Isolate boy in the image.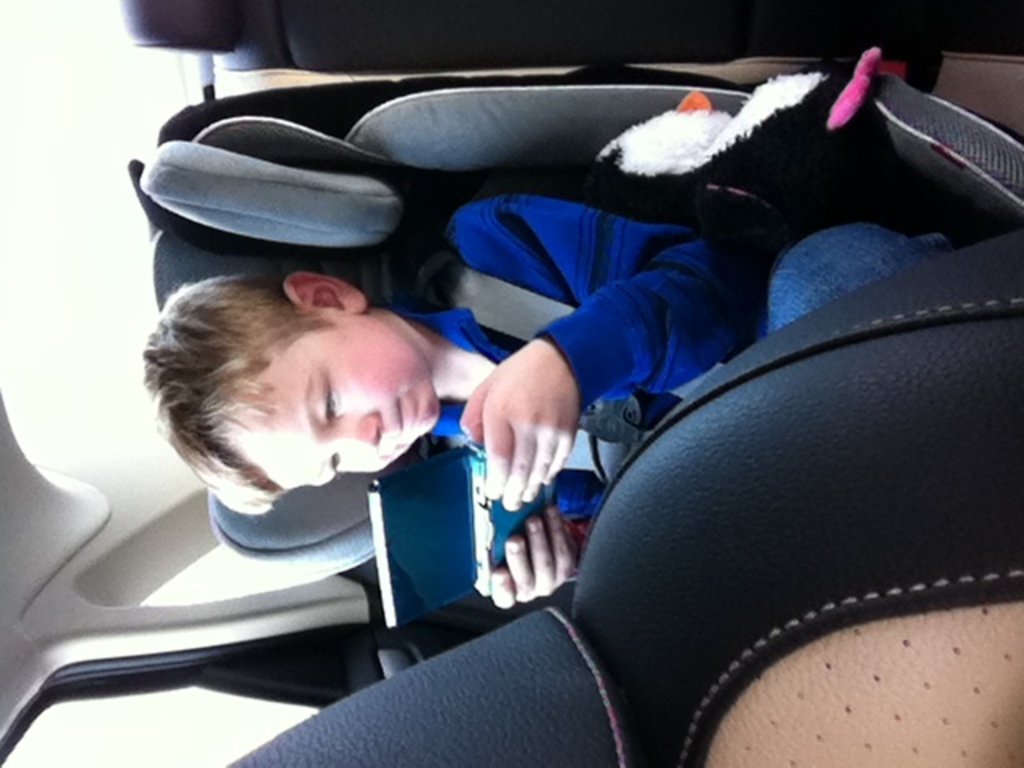
Isolated region: 138, 186, 952, 616.
